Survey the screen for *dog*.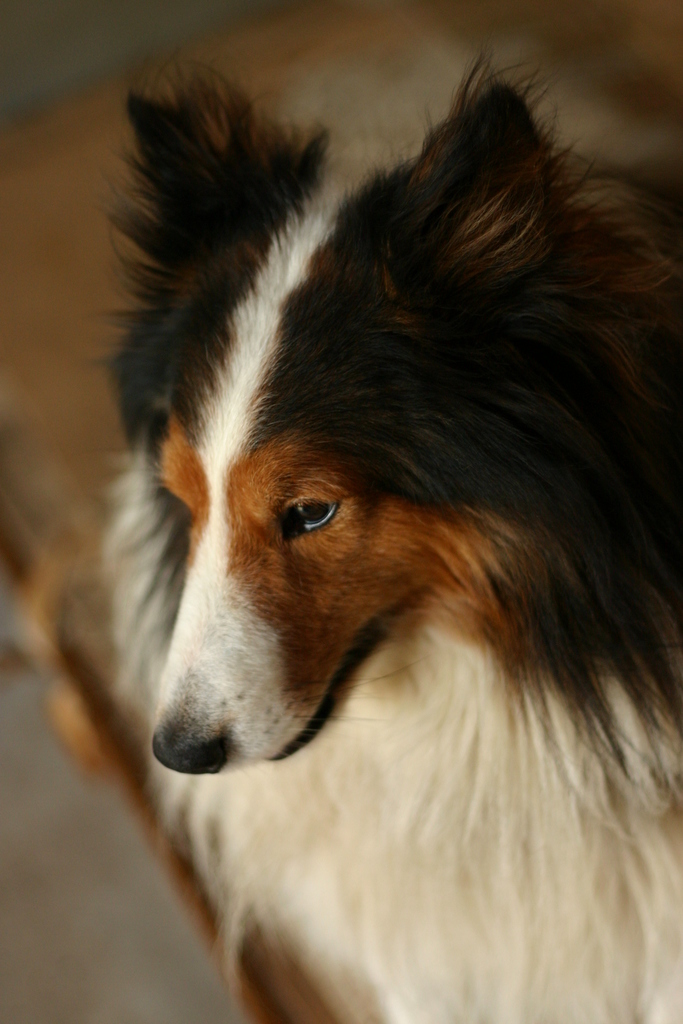
Survey found: 83:48:682:1023.
